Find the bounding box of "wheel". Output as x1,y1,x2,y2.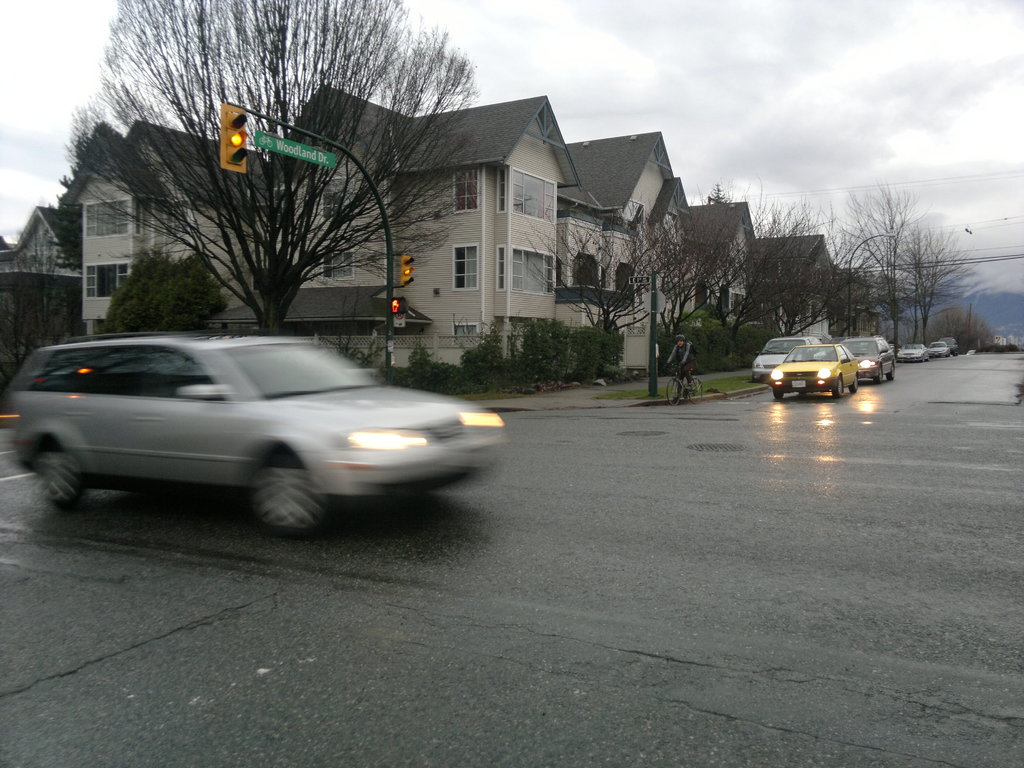
668,379,684,404.
